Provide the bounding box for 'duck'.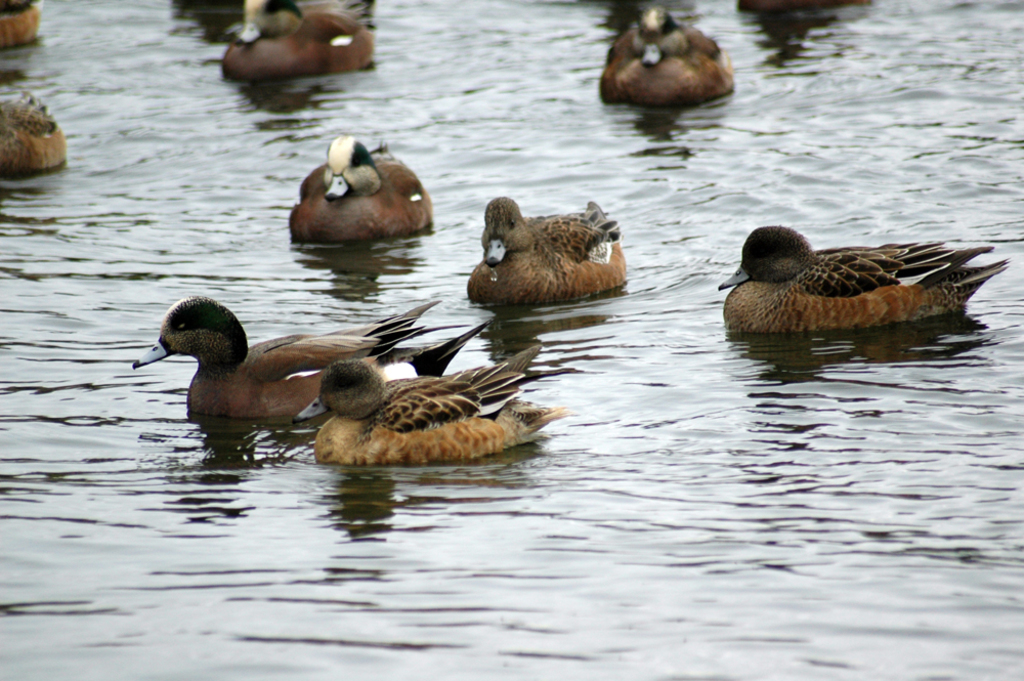
719/220/1011/331.
